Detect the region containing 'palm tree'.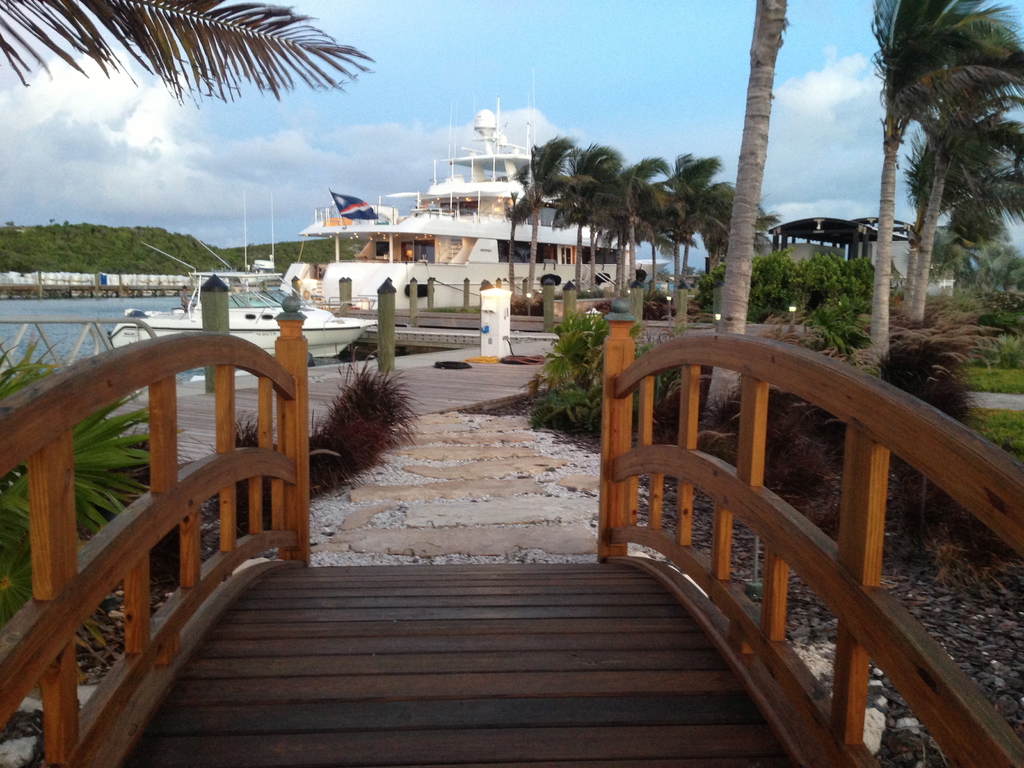
detection(655, 164, 694, 259).
